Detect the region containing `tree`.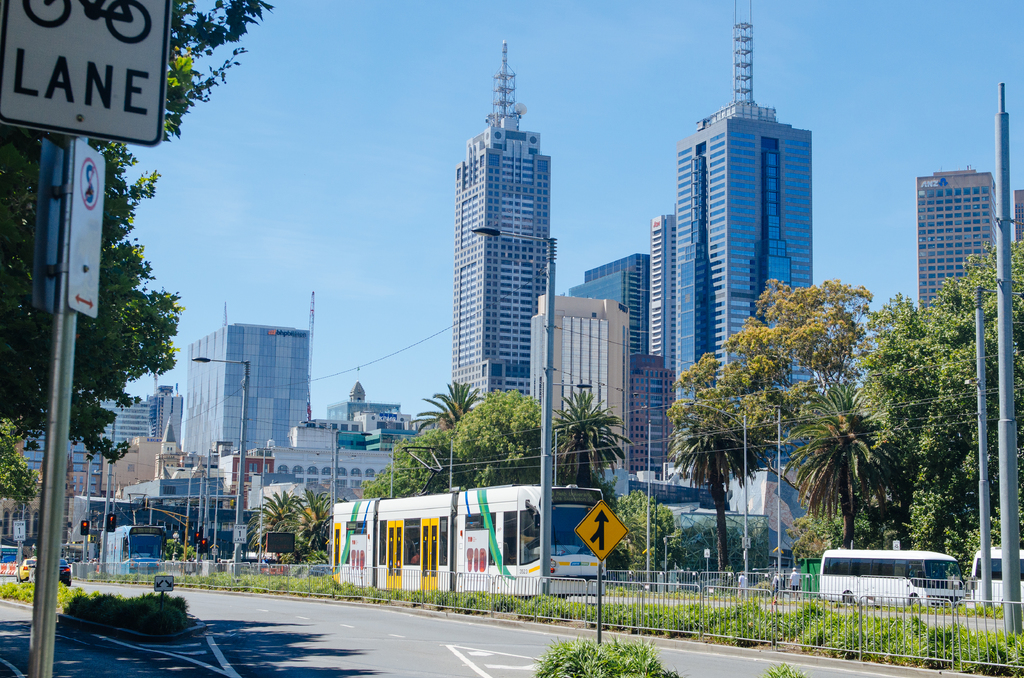
l=246, t=481, r=334, b=565.
